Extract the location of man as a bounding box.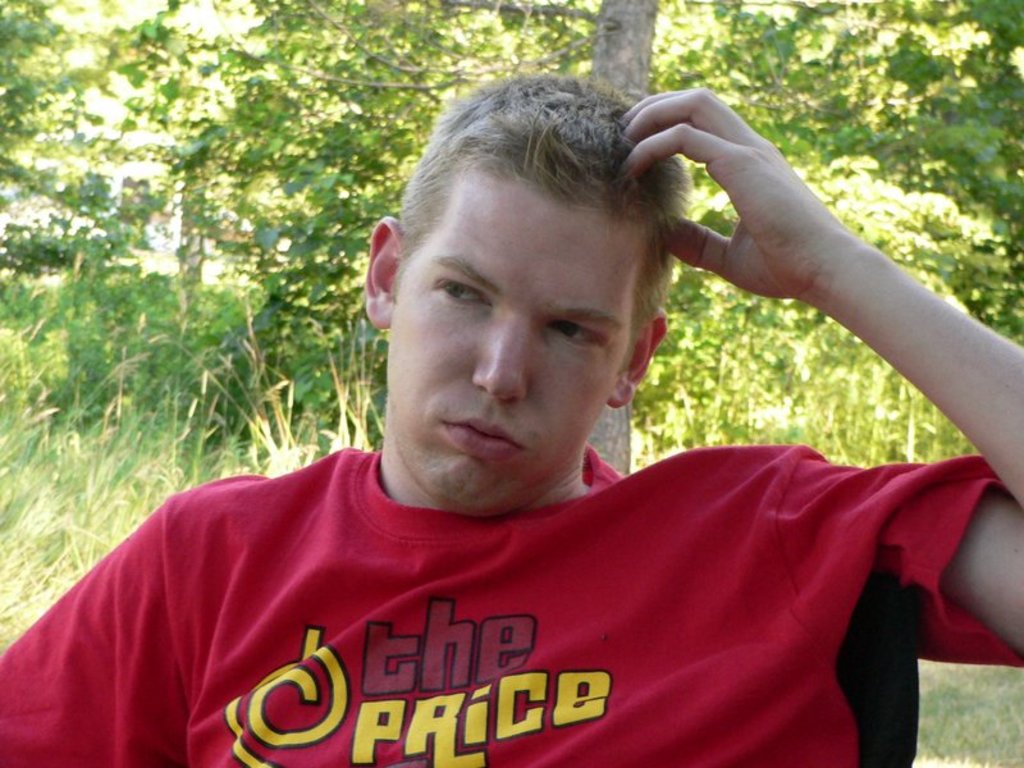
rect(0, 68, 1023, 767).
